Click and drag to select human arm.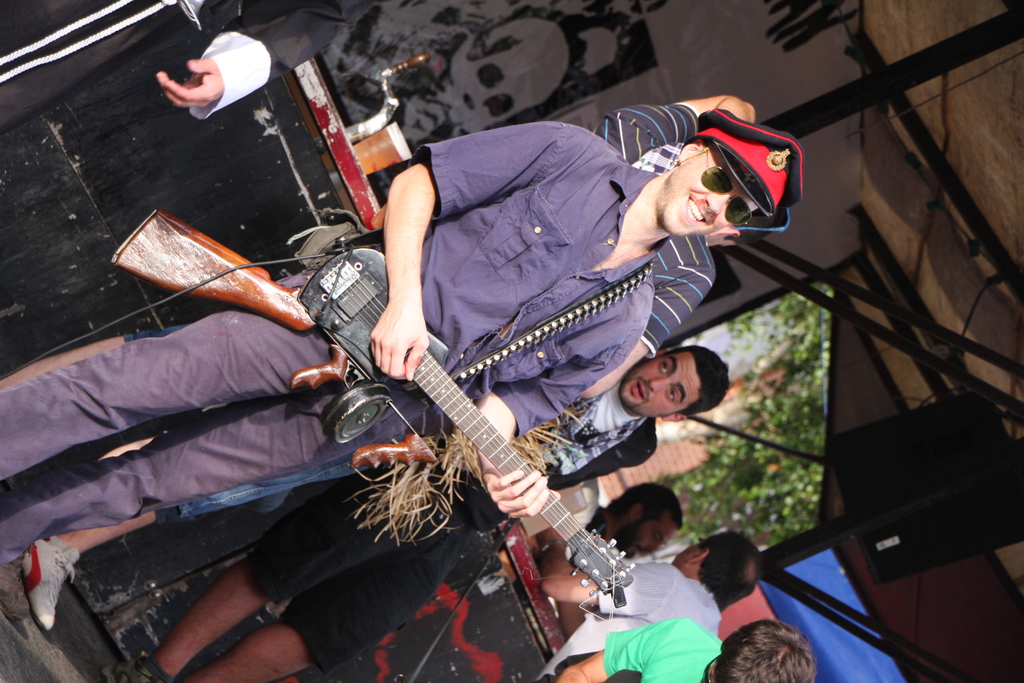
Selection: bbox(555, 617, 684, 682).
